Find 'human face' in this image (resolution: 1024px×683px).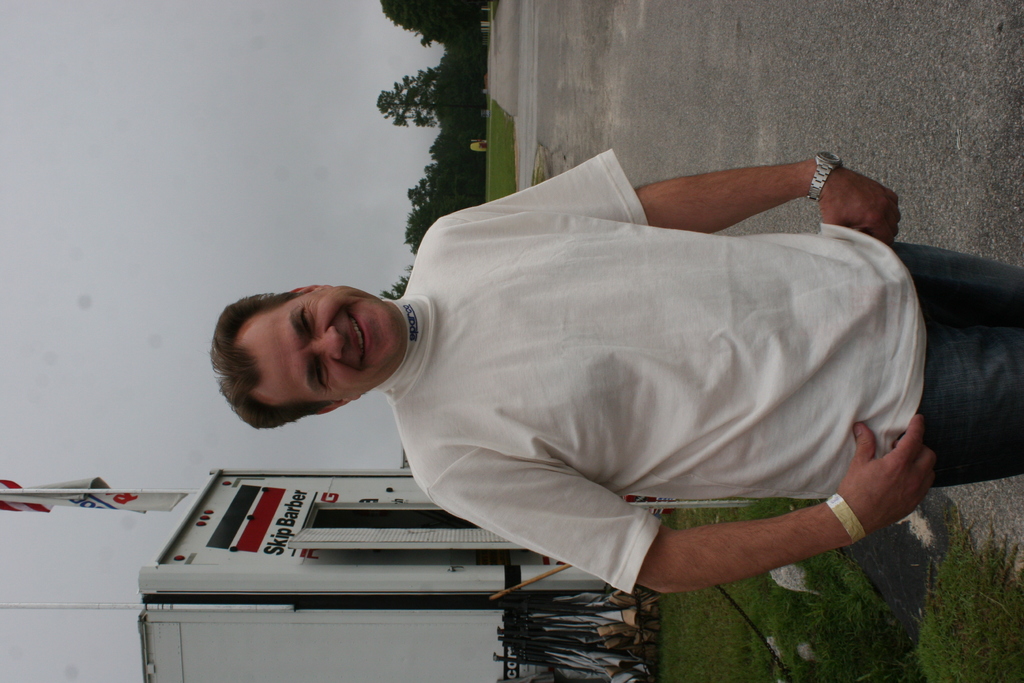
239:287:395:401.
